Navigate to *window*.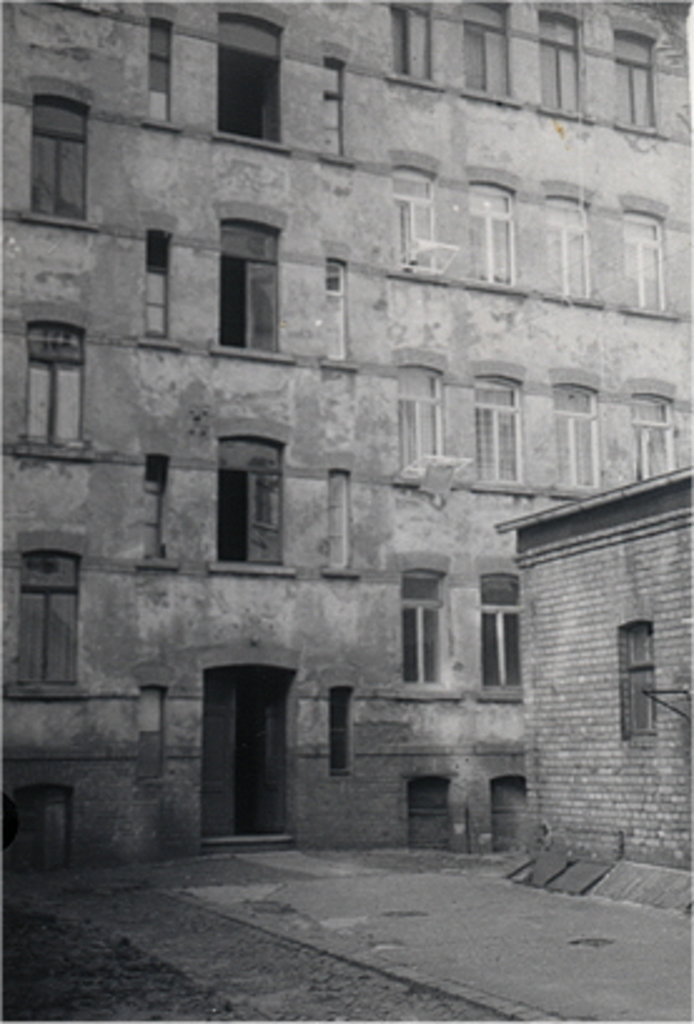
Navigation target: <region>606, 13, 674, 140</region>.
